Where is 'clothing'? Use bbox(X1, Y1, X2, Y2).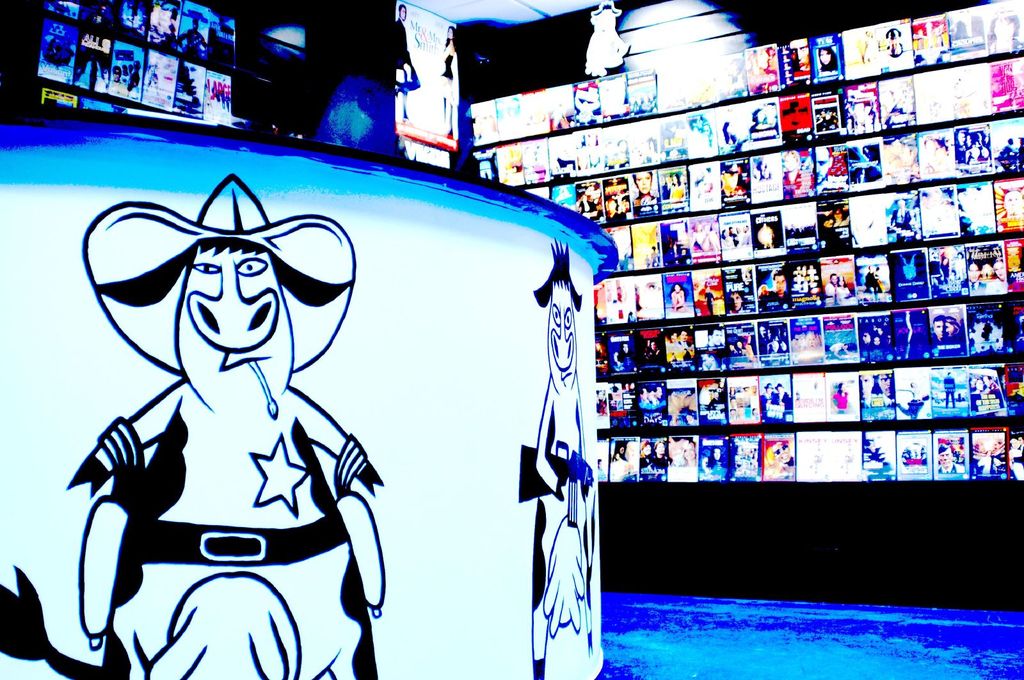
bbox(863, 393, 878, 408).
